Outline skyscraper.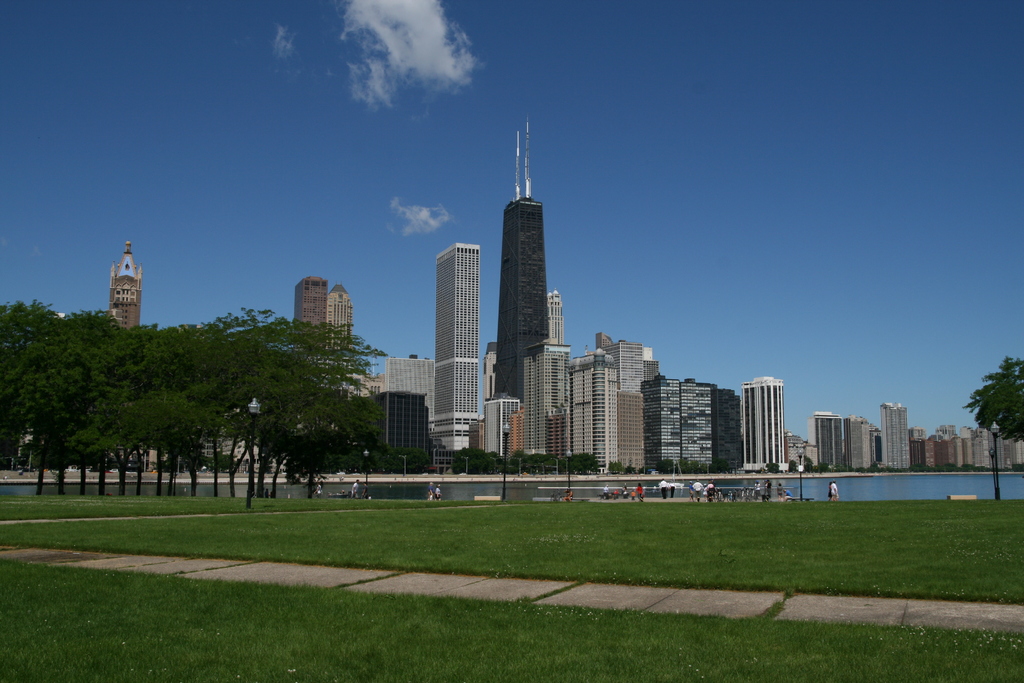
Outline: select_region(938, 423, 963, 465).
